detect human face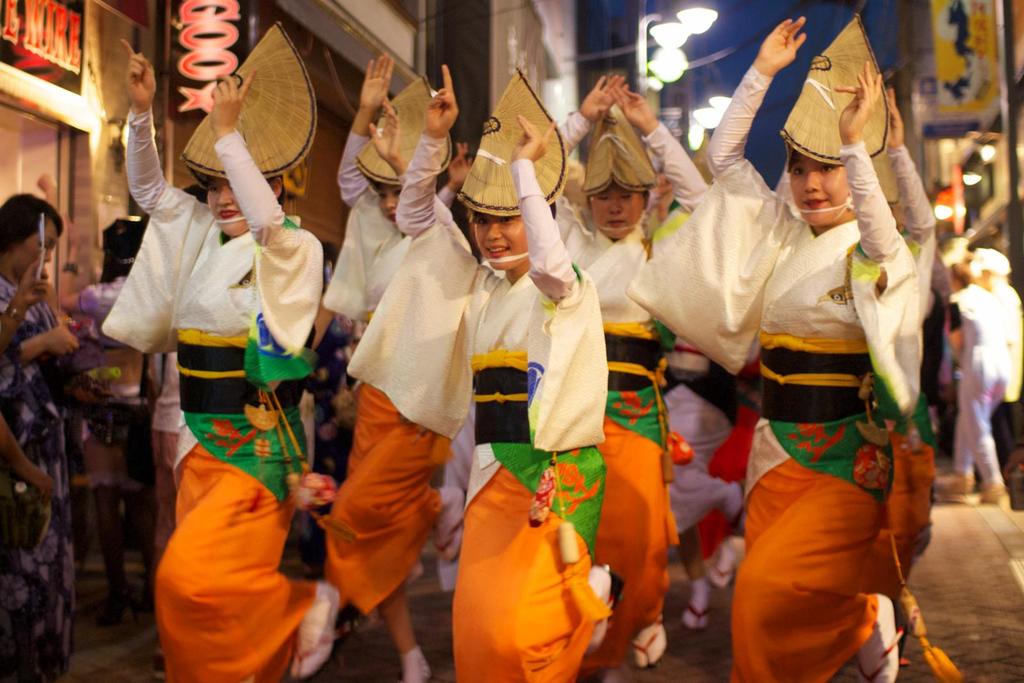
<region>202, 174, 254, 237</region>
